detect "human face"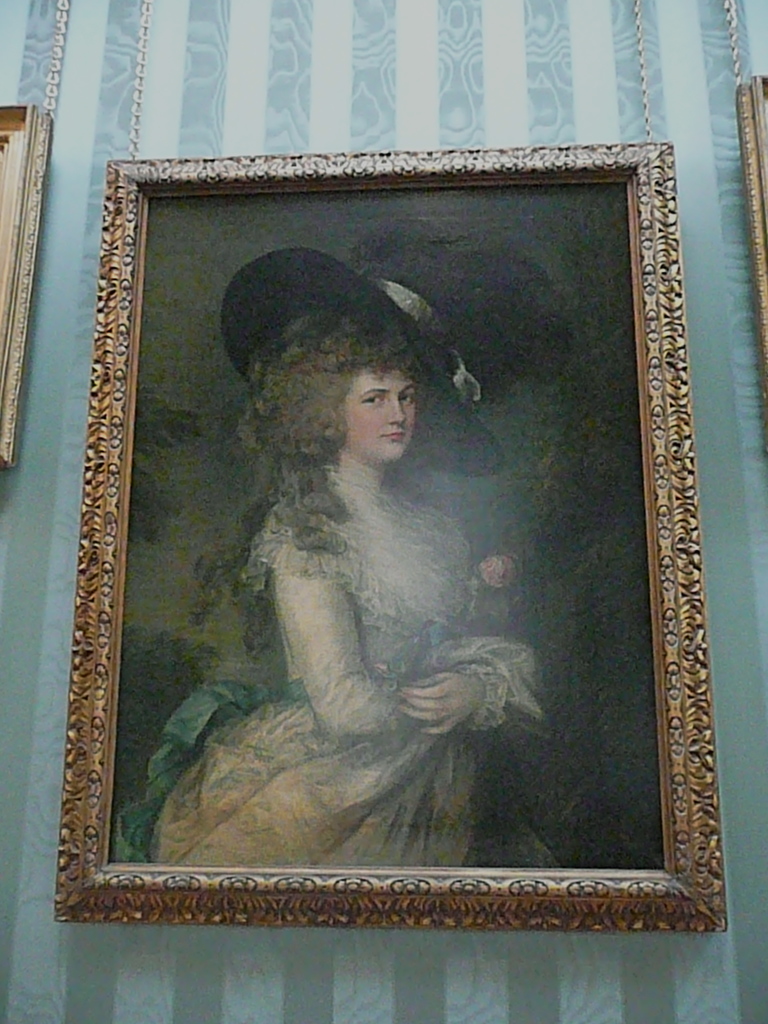
region(346, 358, 417, 460)
